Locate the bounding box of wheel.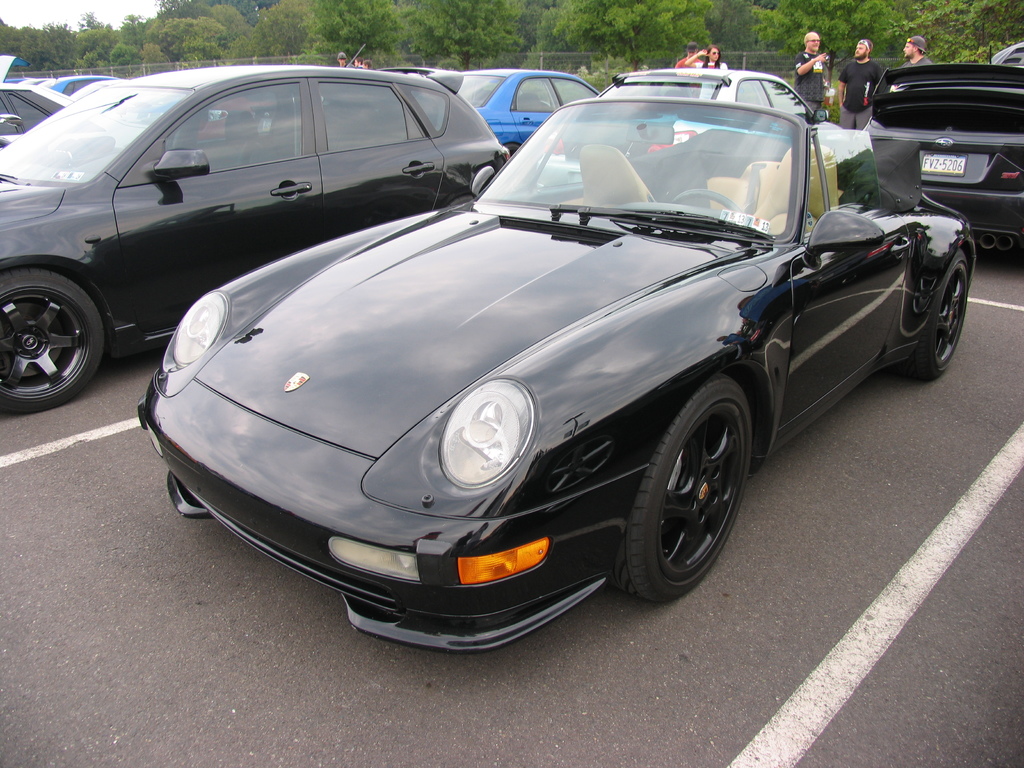
Bounding box: l=895, t=246, r=970, b=385.
